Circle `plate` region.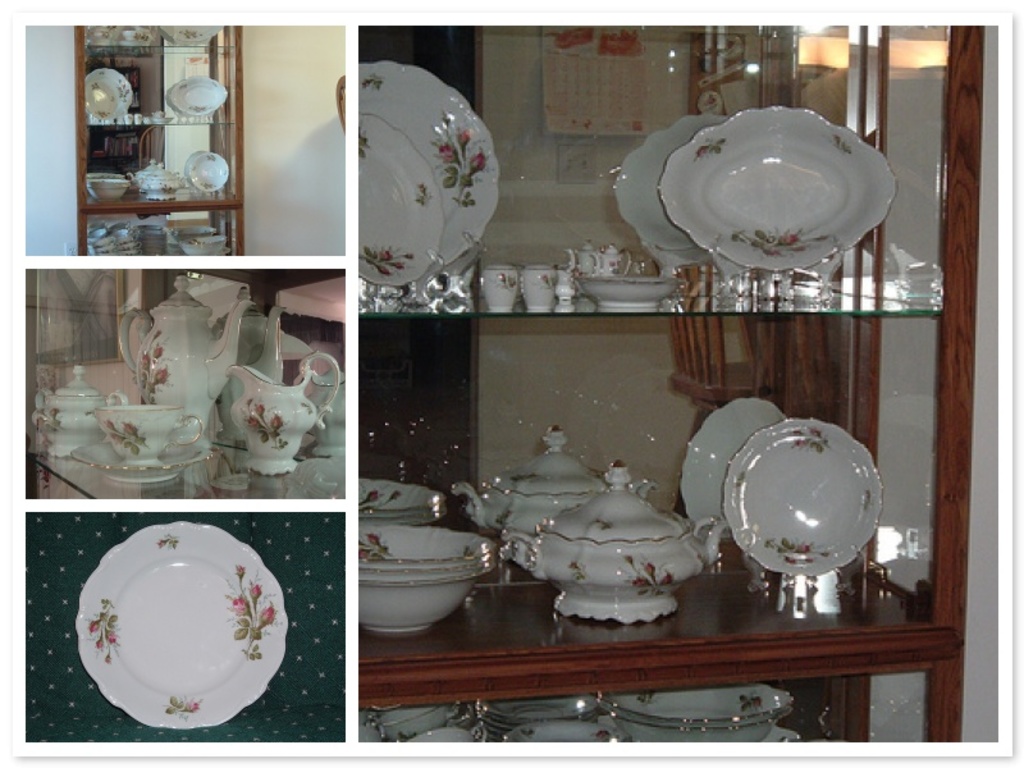
Region: [left=65, top=521, right=269, bottom=736].
